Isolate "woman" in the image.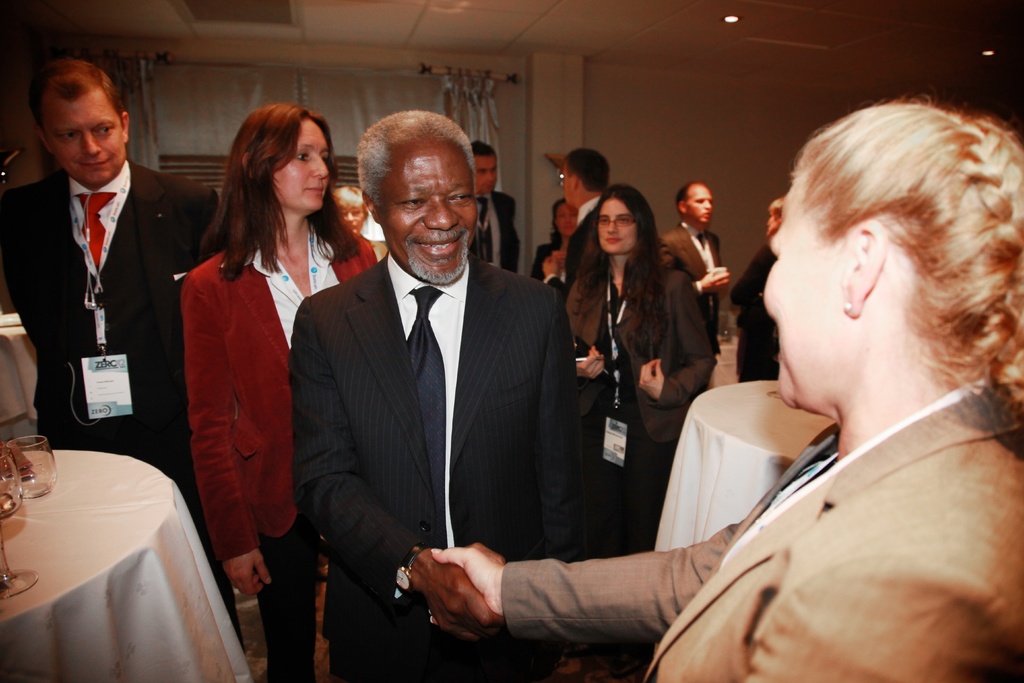
Isolated region: <box>530,190,575,290</box>.
